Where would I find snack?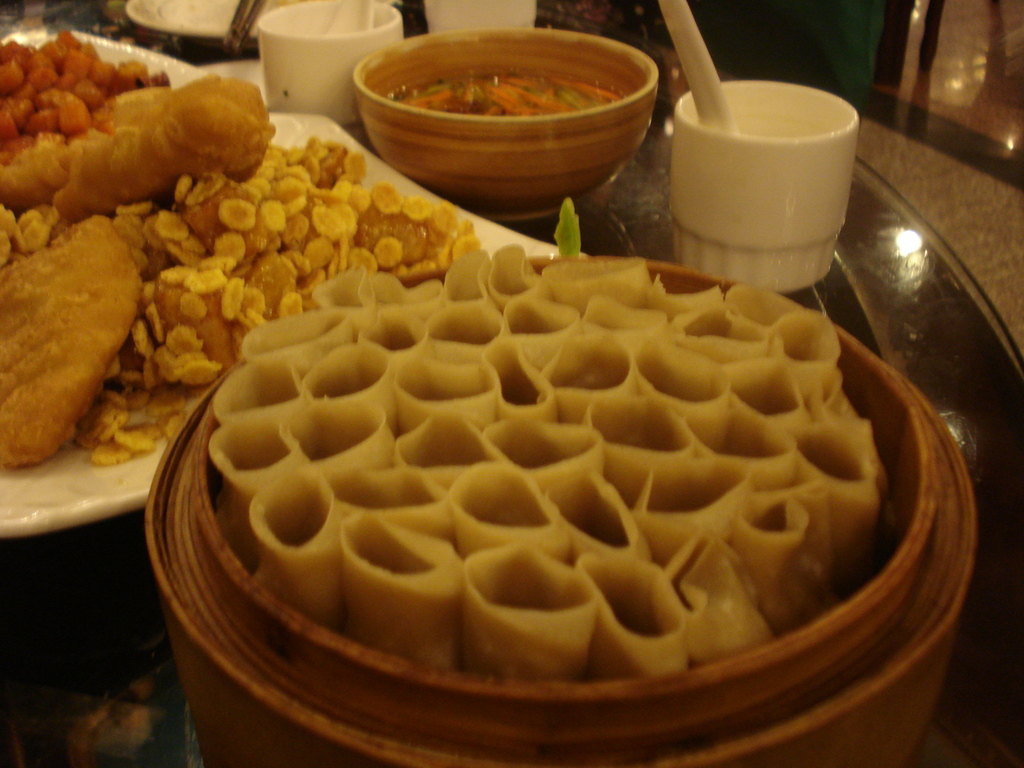
At bbox=(0, 29, 492, 461).
